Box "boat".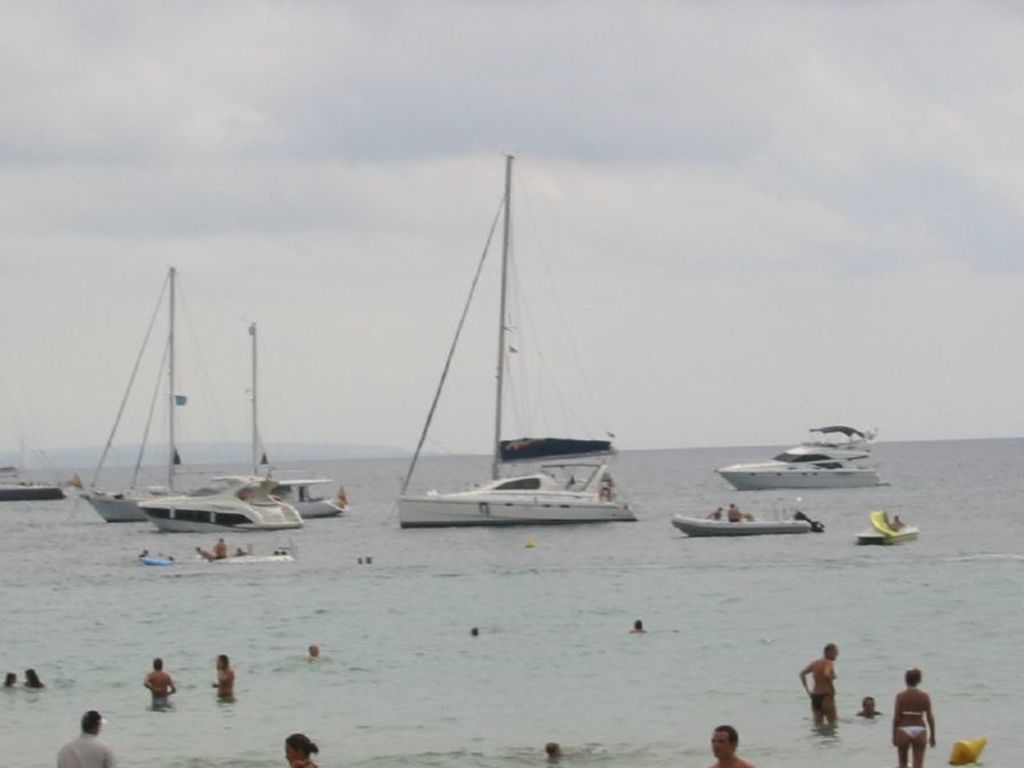
[x1=366, y1=174, x2=650, y2=553].
